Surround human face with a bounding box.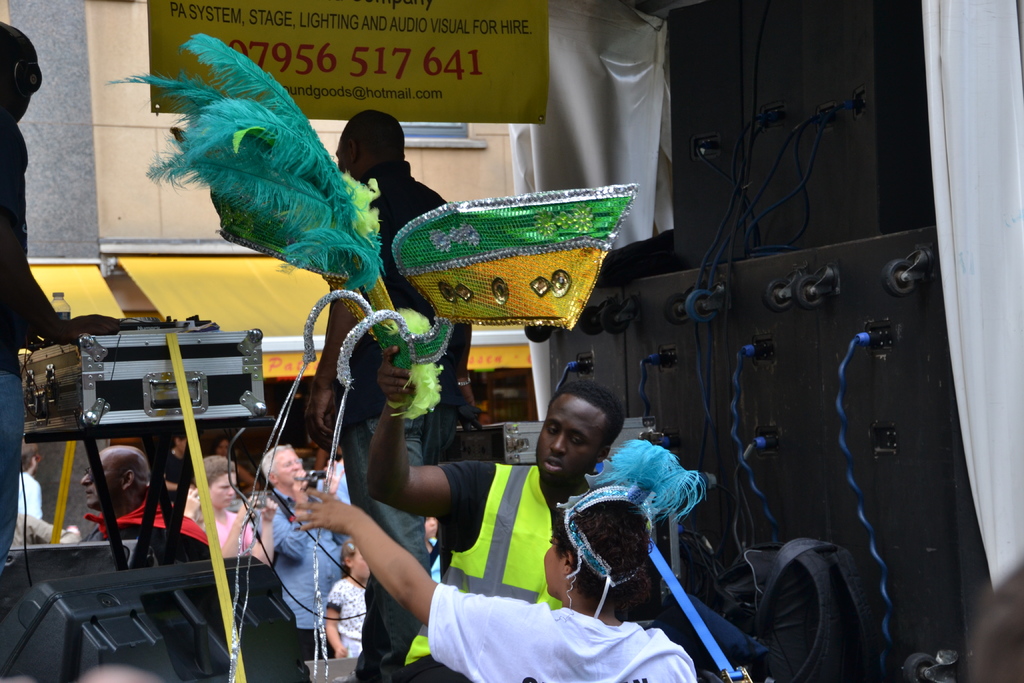
[x1=269, y1=440, x2=311, y2=493].
